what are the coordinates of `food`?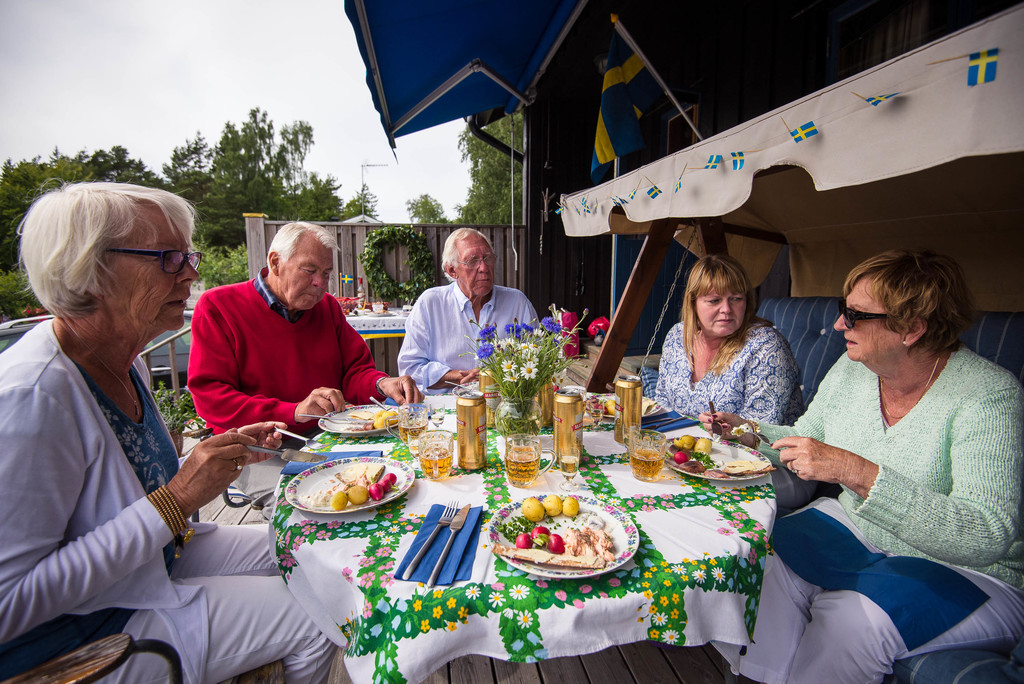
l=296, t=459, r=403, b=509.
